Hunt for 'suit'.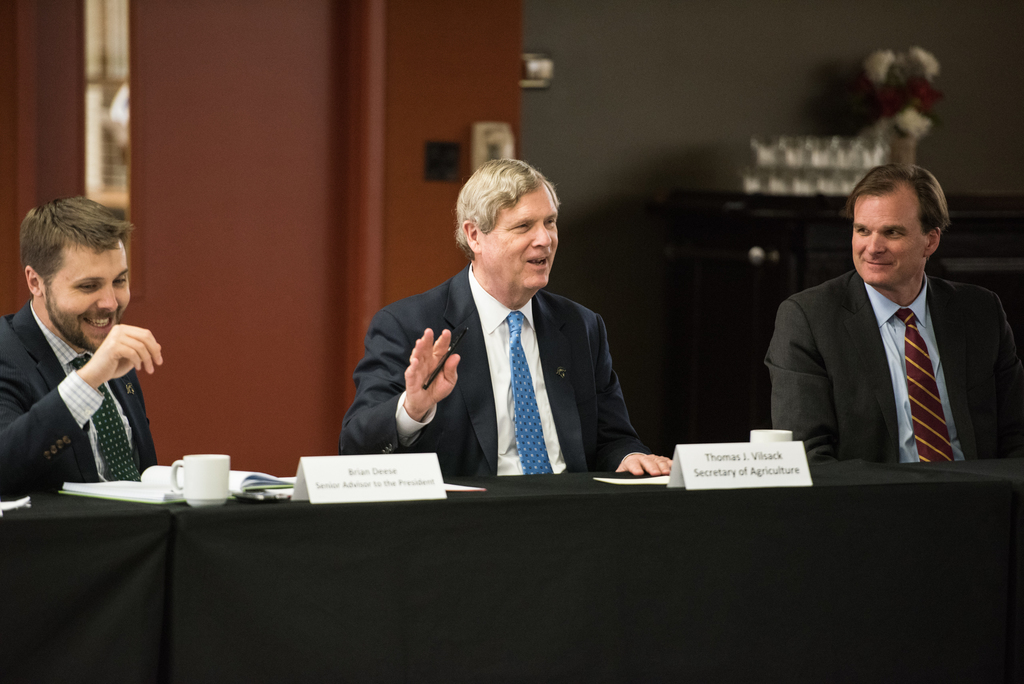
Hunted down at bbox=[335, 256, 647, 487].
